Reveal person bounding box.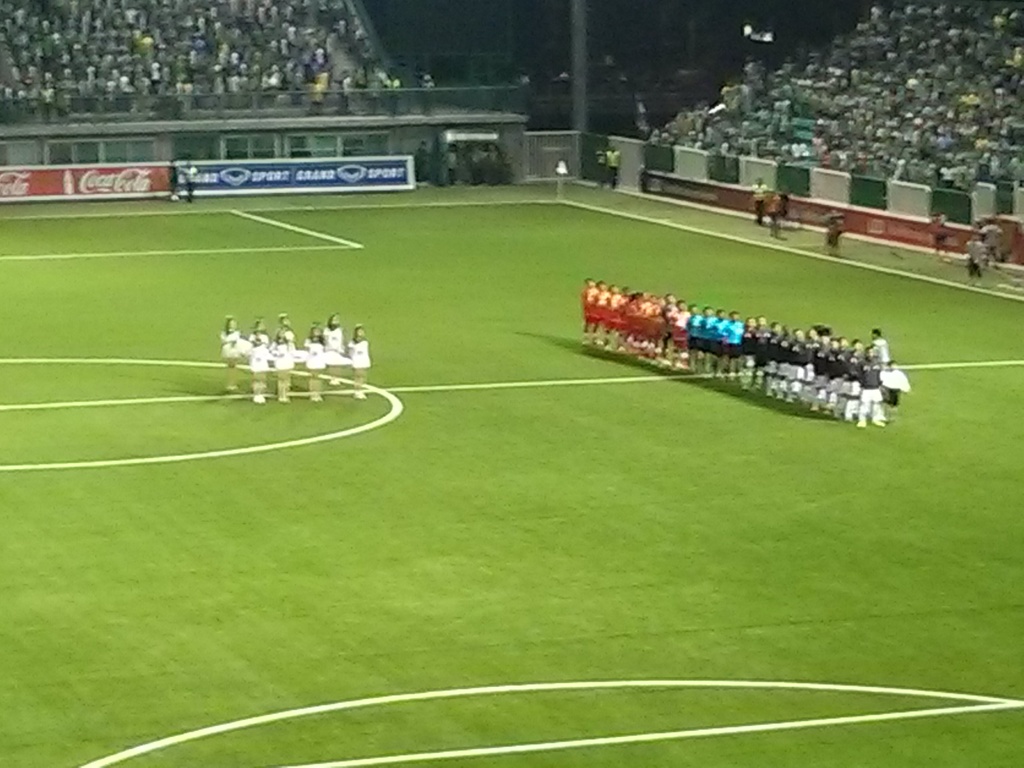
Revealed: <bbox>596, 145, 626, 192</bbox>.
